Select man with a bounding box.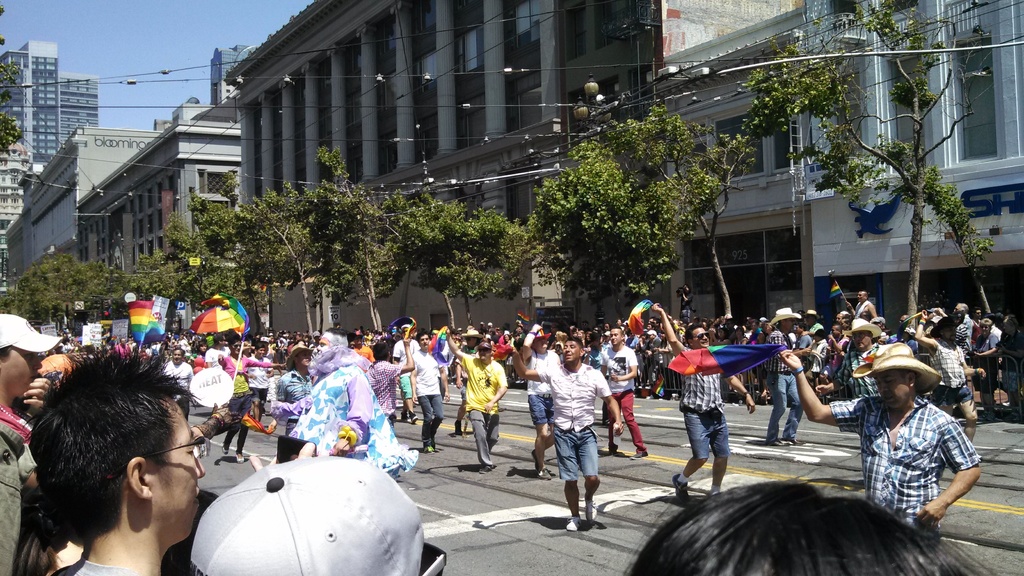
[left=10, top=365, right=262, bottom=575].
